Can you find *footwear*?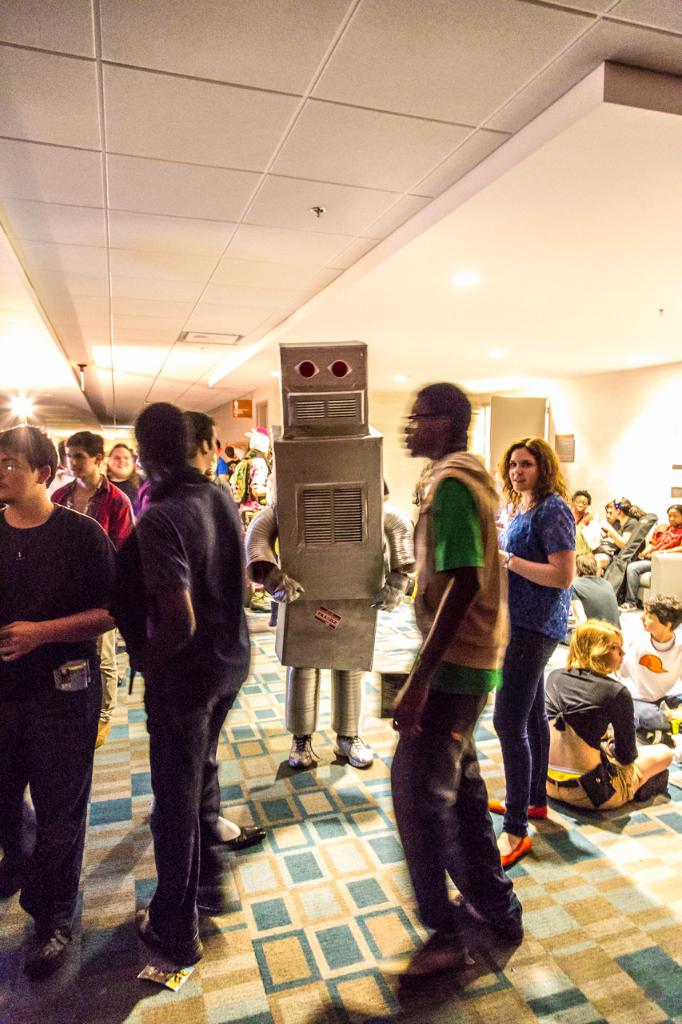
Yes, bounding box: (x1=134, y1=910, x2=210, y2=968).
